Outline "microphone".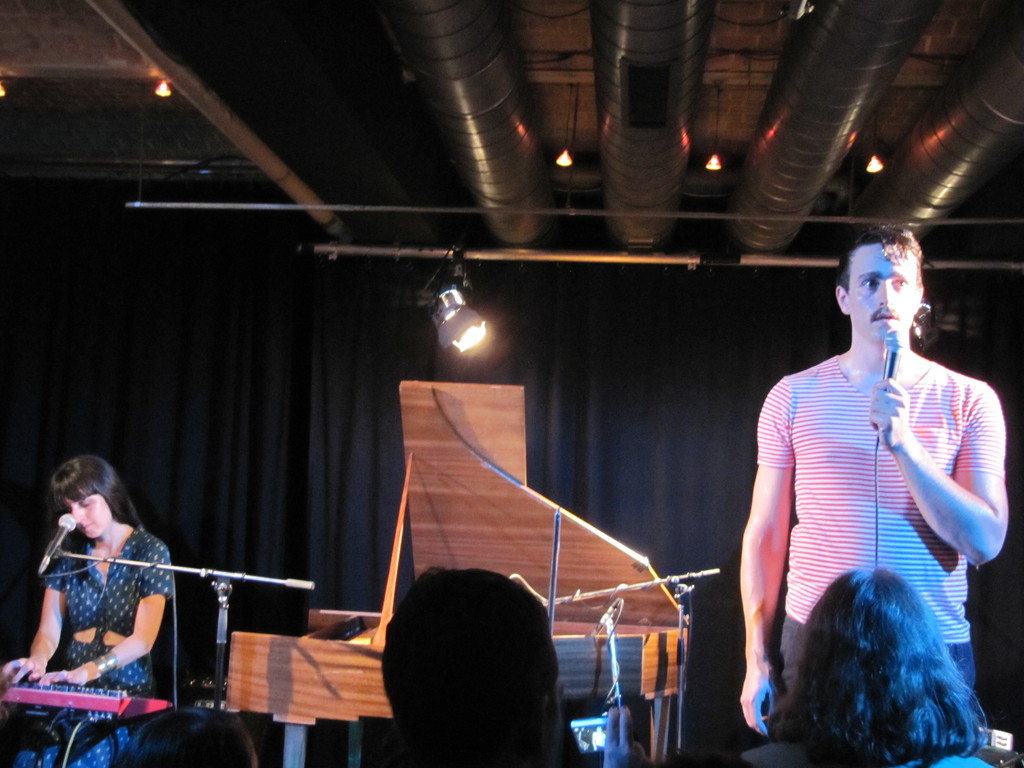
Outline: Rect(589, 596, 626, 636).
